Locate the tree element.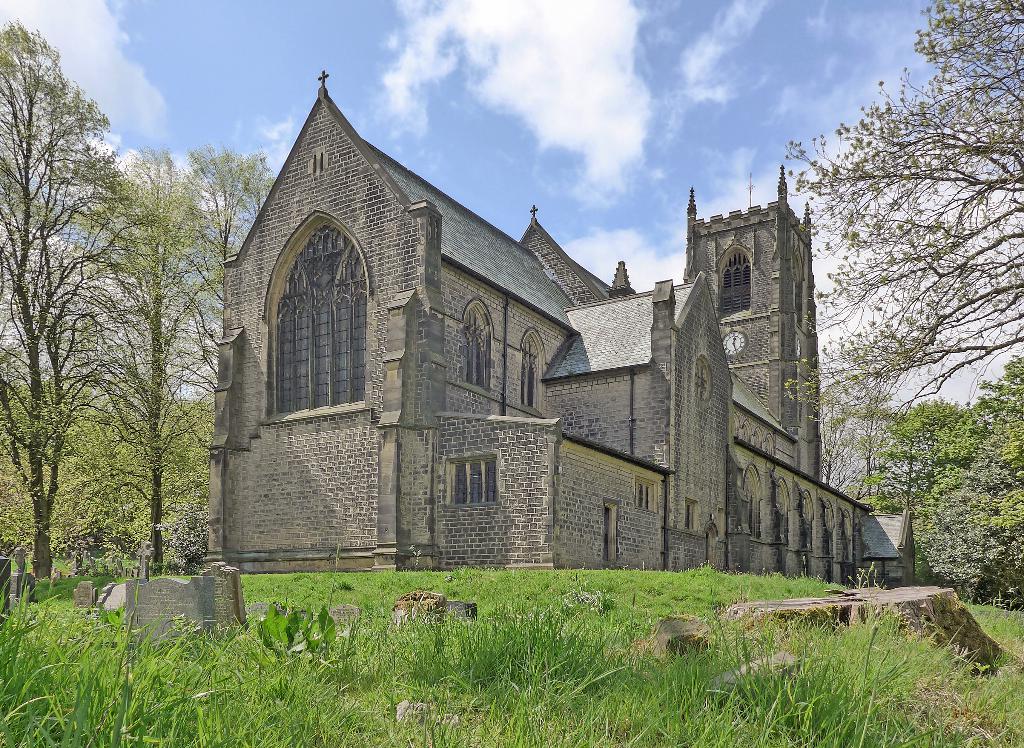
Element bbox: region(193, 147, 262, 248).
